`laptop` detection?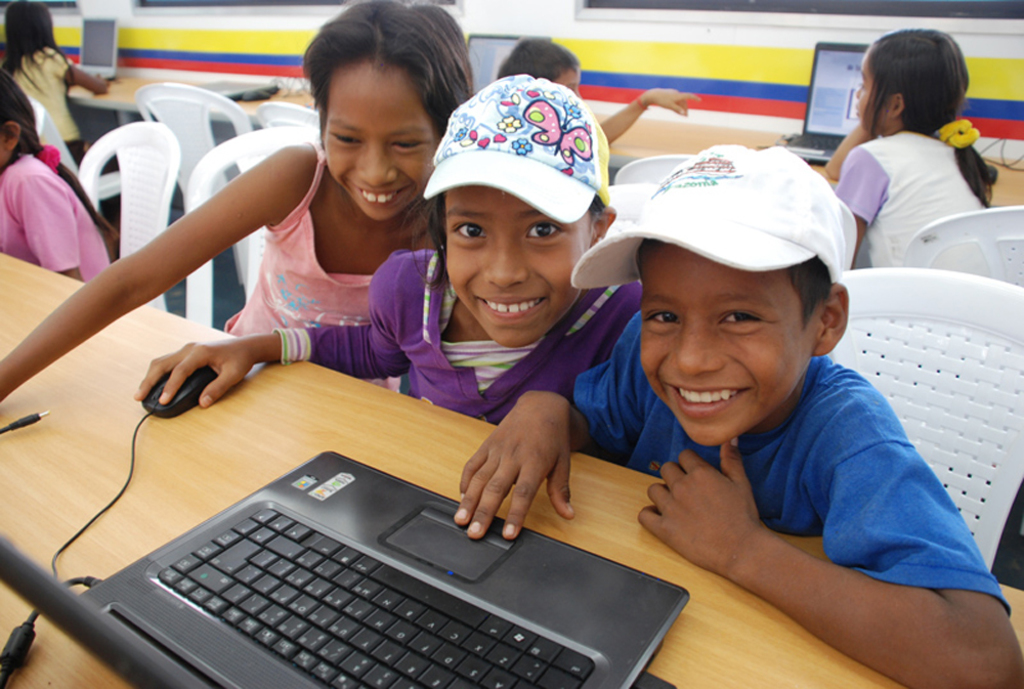
left=60, top=454, right=717, bottom=686
